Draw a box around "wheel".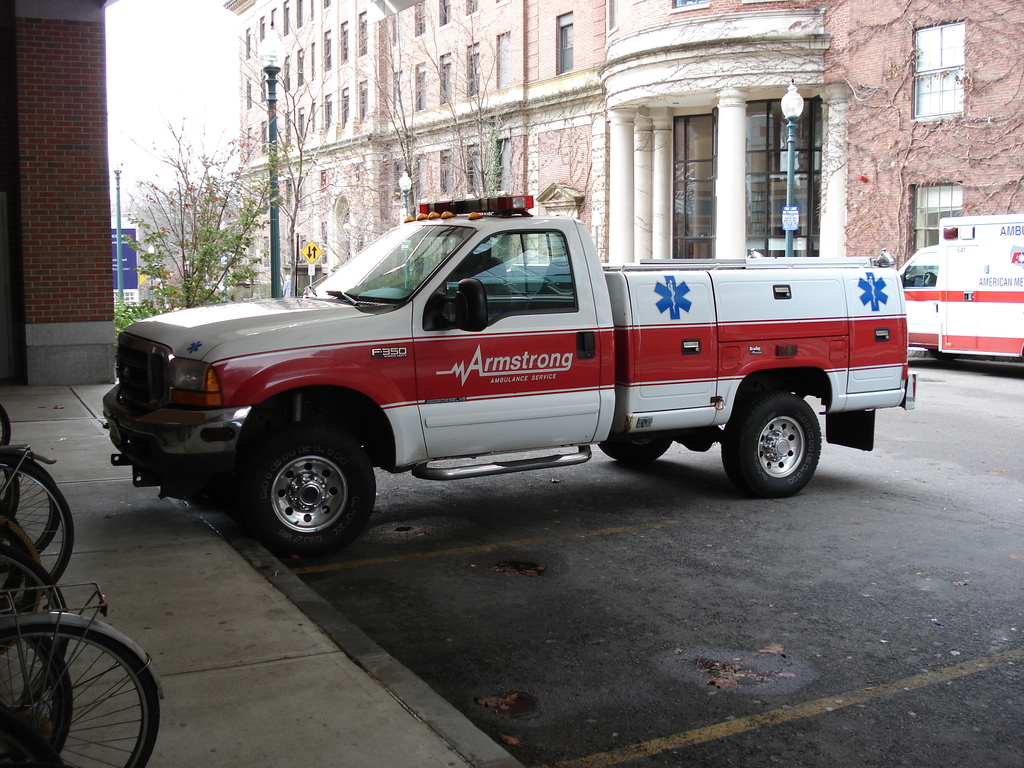
box(593, 431, 680, 464).
